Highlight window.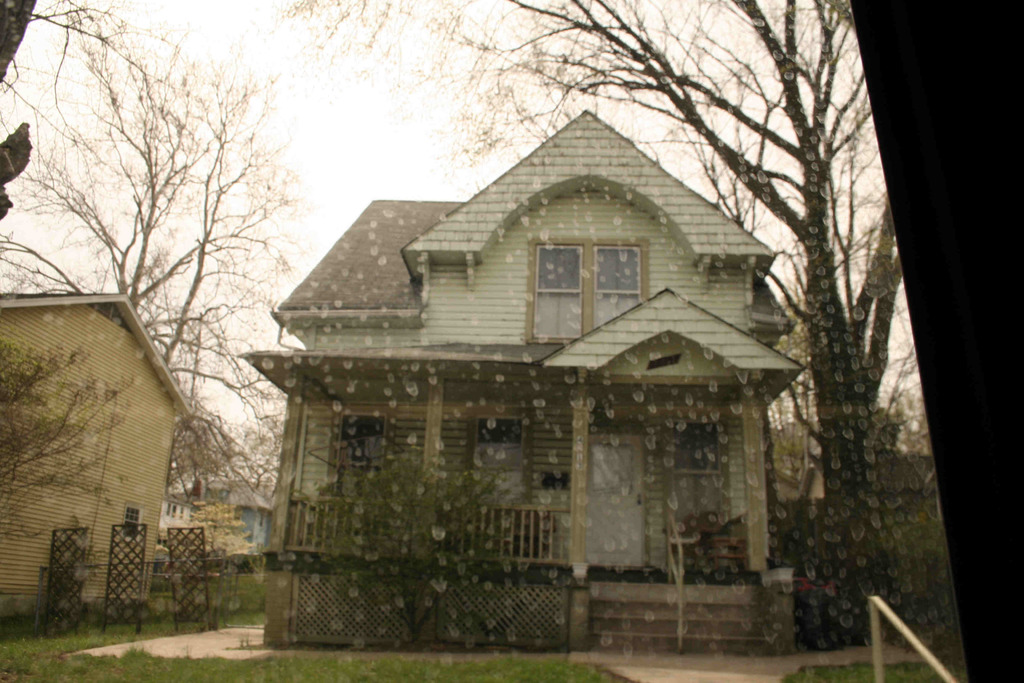
Highlighted region: <bbox>527, 234, 655, 339</bbox>.
